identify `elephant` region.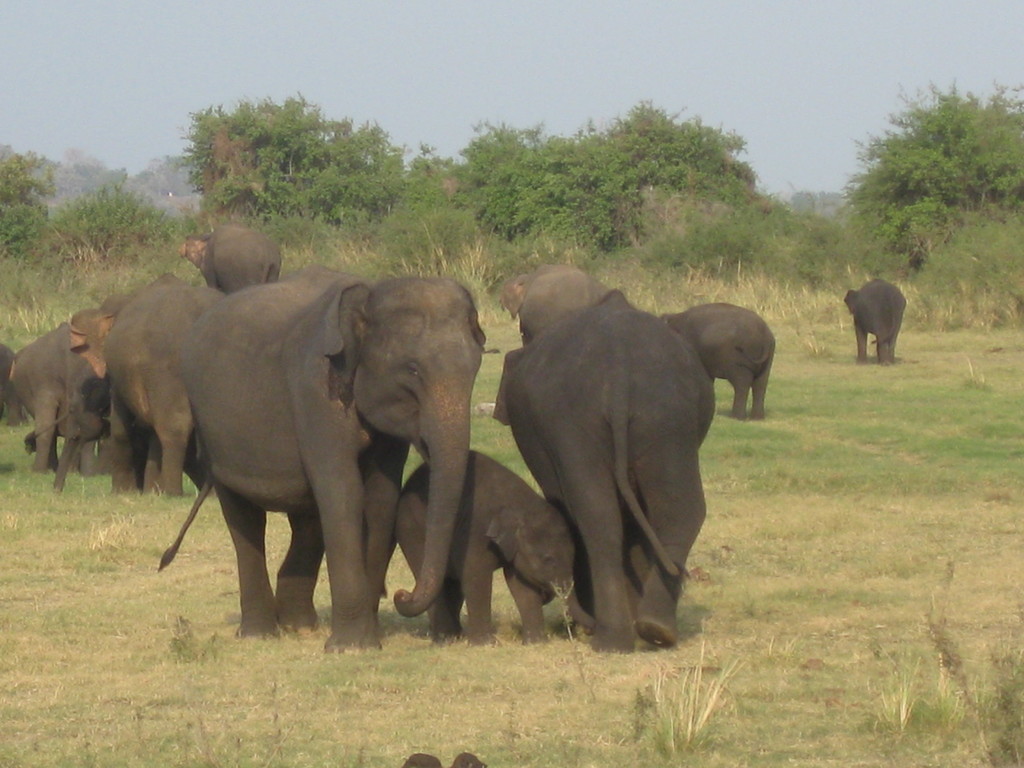
Region: x1=153, y1=273, x2=490, y2=657.
